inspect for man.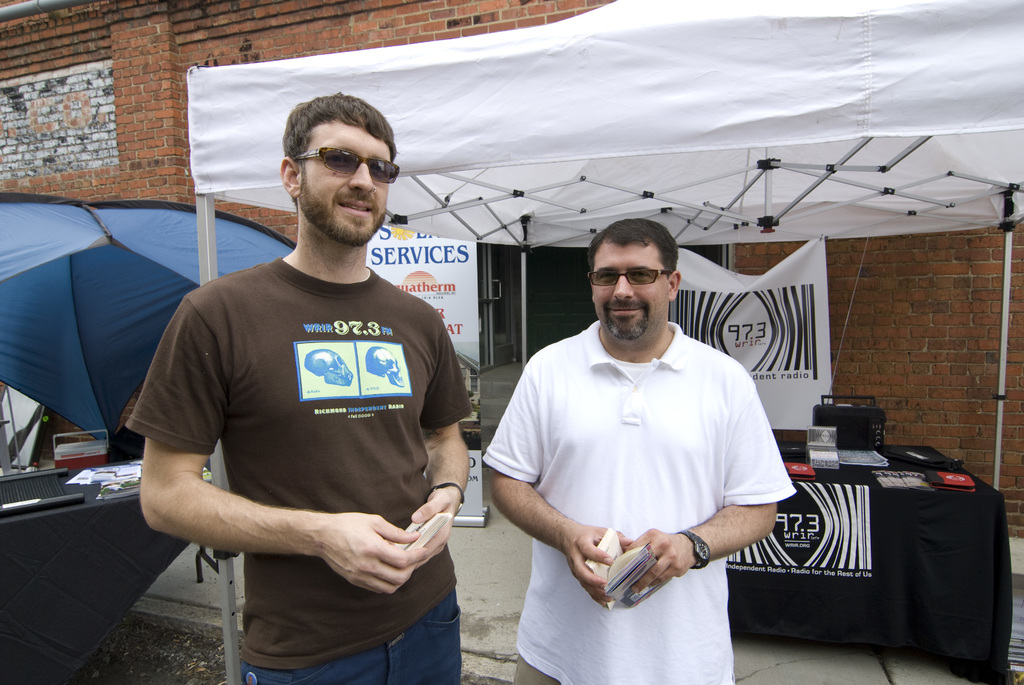
Inspection: {"left": 120, "top": 90, "right": 472, "bottom": 684}.
